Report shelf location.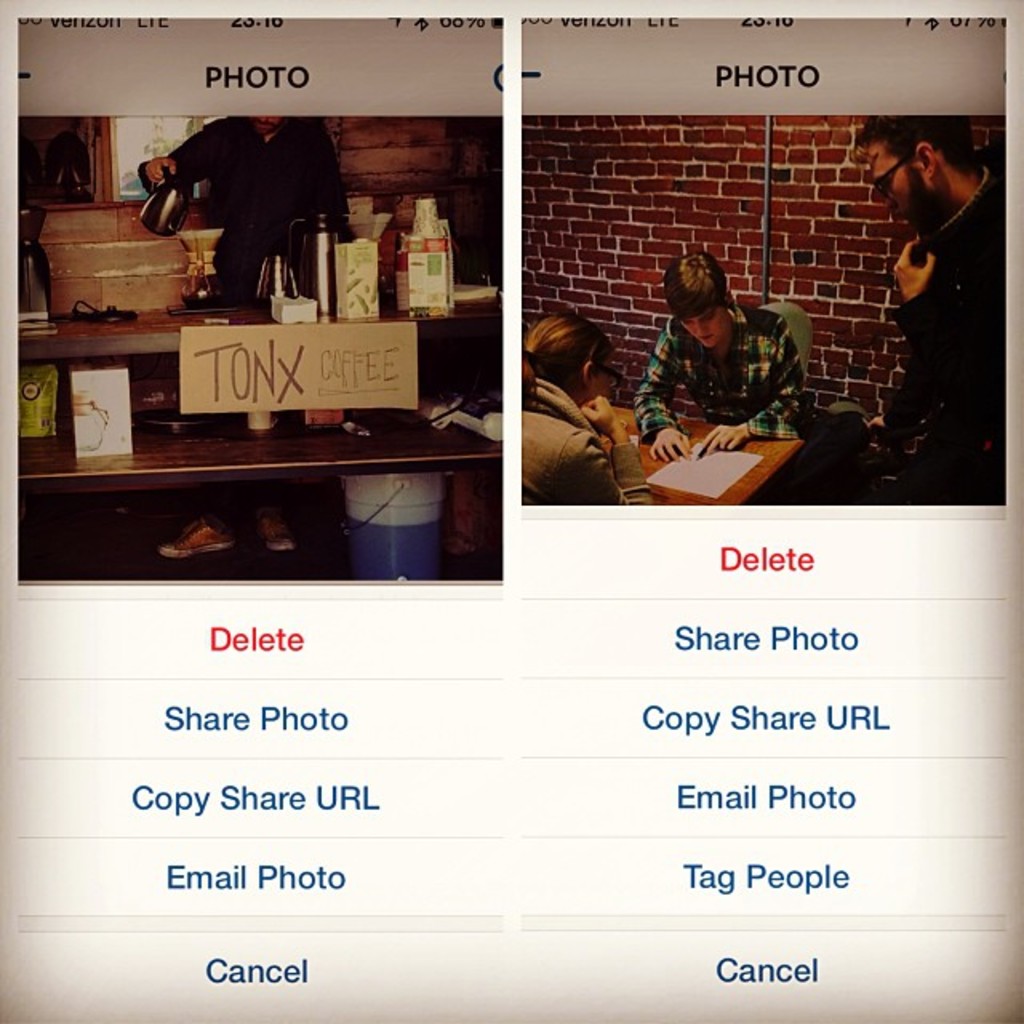
Report: 14, 309, 504, 496.
